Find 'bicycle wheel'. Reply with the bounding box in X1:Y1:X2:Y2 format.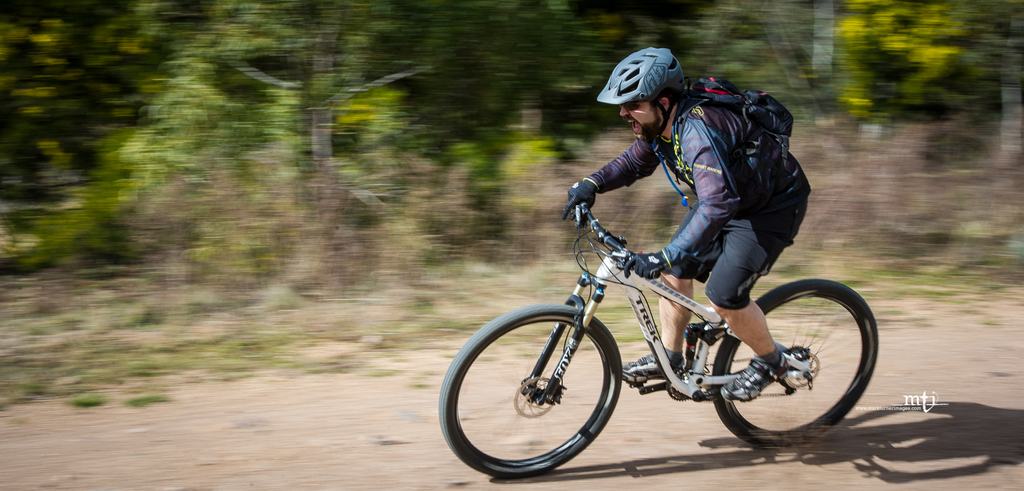
701:283:883:451.
